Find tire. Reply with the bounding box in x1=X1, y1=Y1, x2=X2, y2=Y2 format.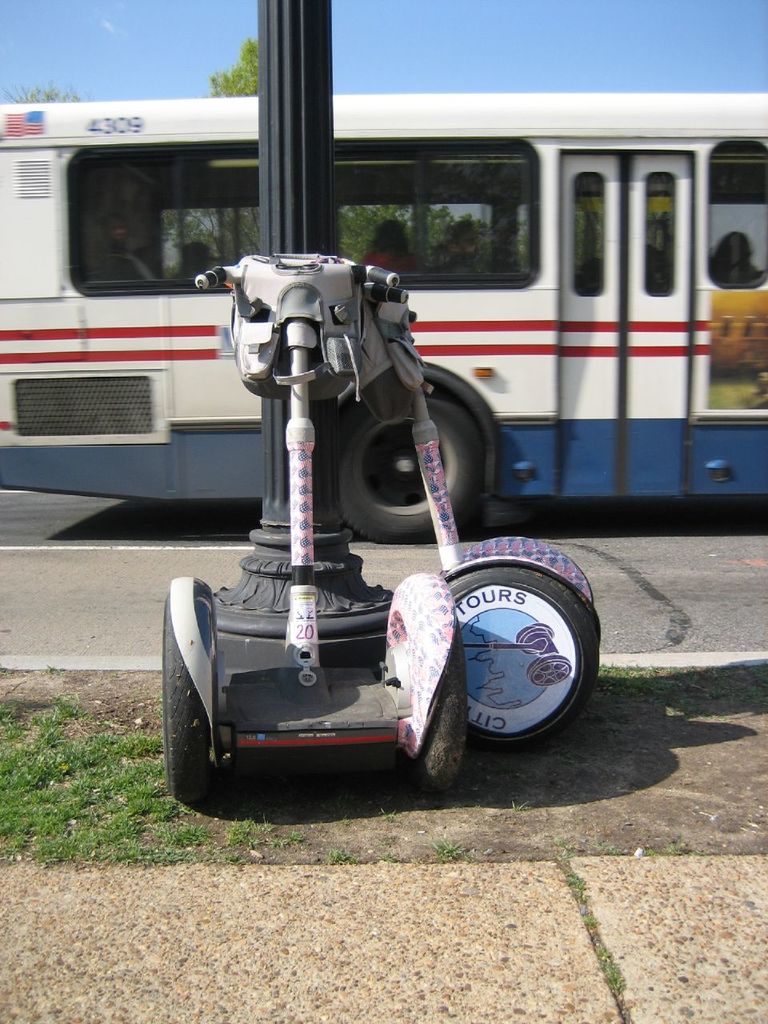
x1=426, y1=524, x2=595, y2=756.
